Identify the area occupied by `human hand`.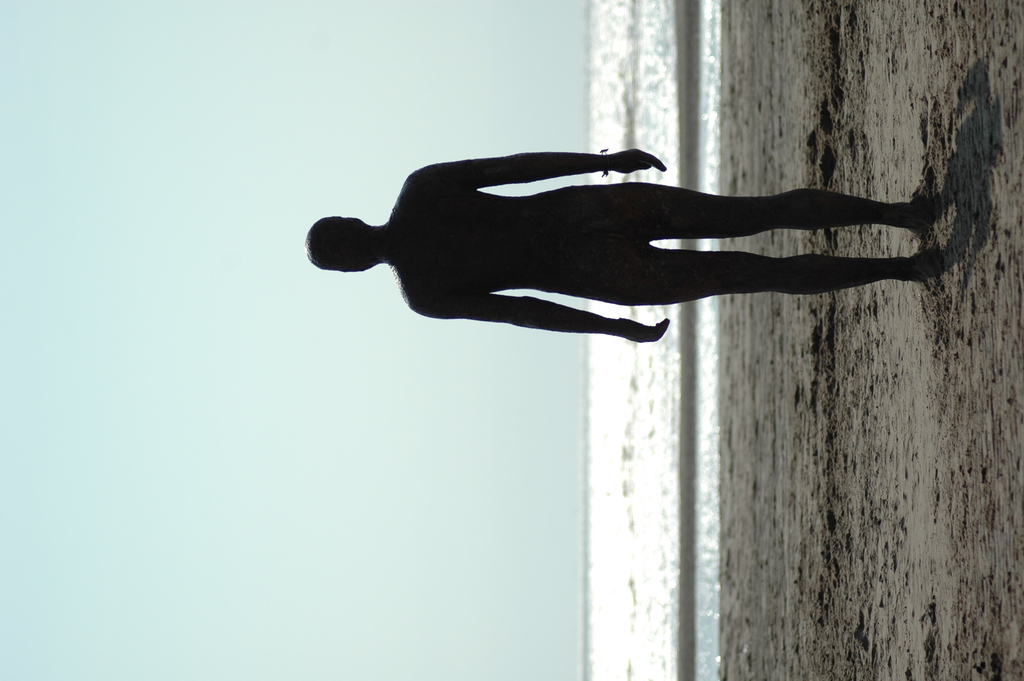
Area: [x1=616, y1=317, x2=671, y2=343].
